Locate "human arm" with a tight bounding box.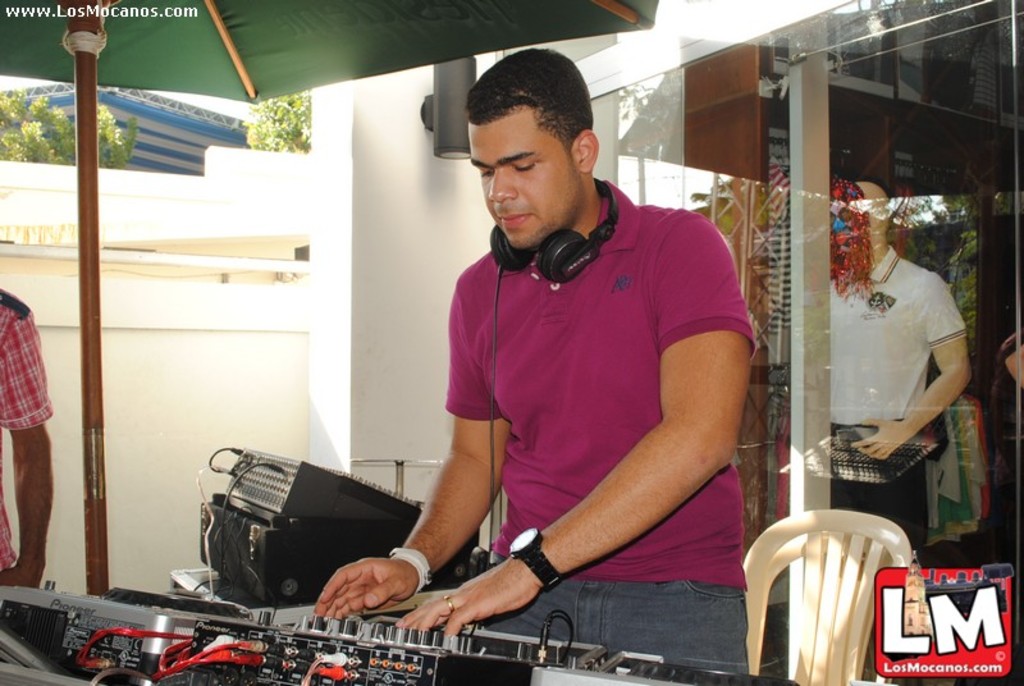
[454, 273, 751, 628].
